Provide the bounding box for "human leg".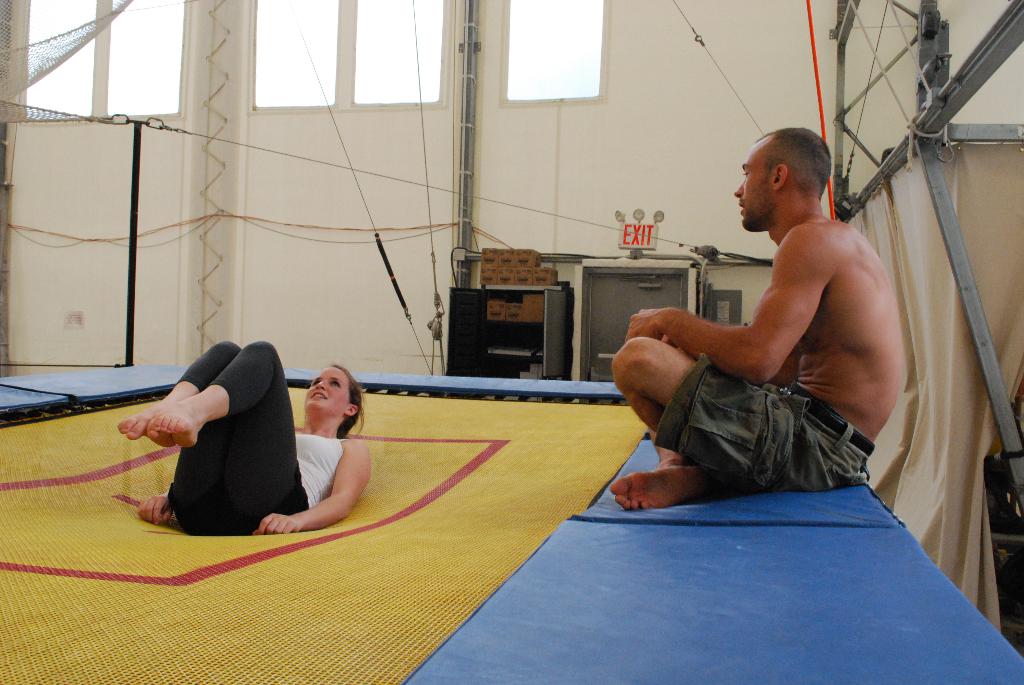
612:337:689:435.
